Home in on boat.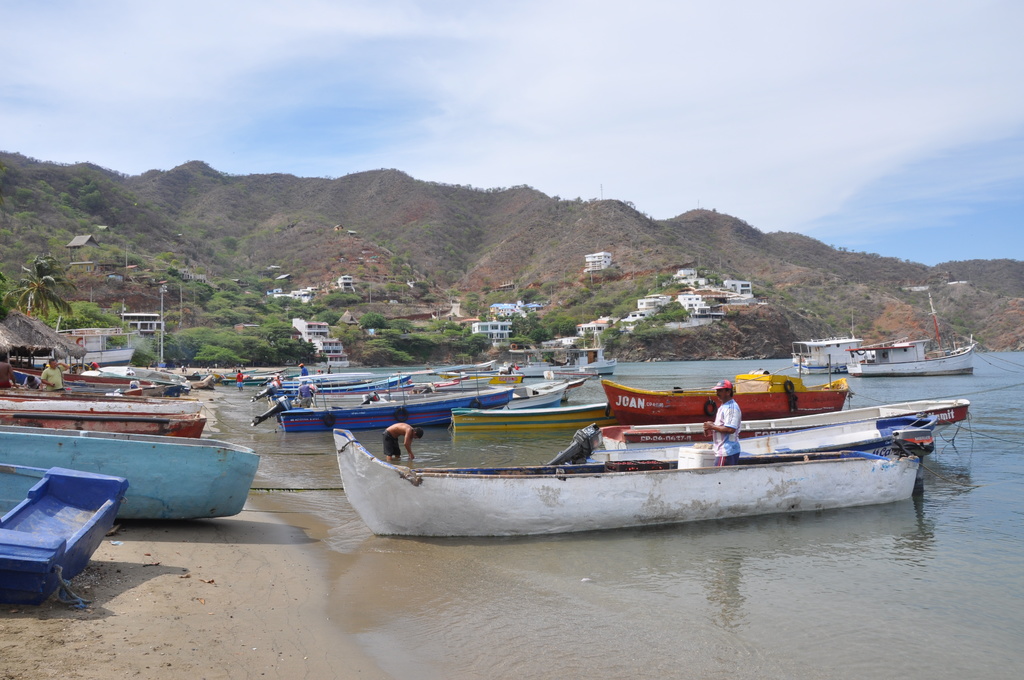
Homed in at detection(79, 385, 168, 400).
